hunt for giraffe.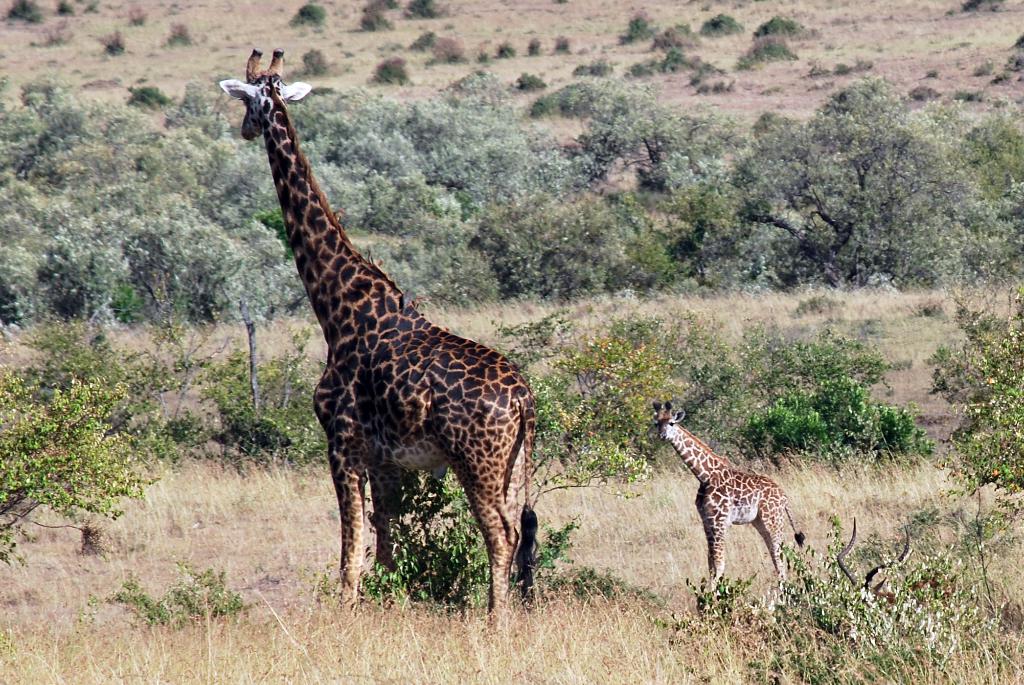
Hunted down at detection(218, 75, 564, 655).
